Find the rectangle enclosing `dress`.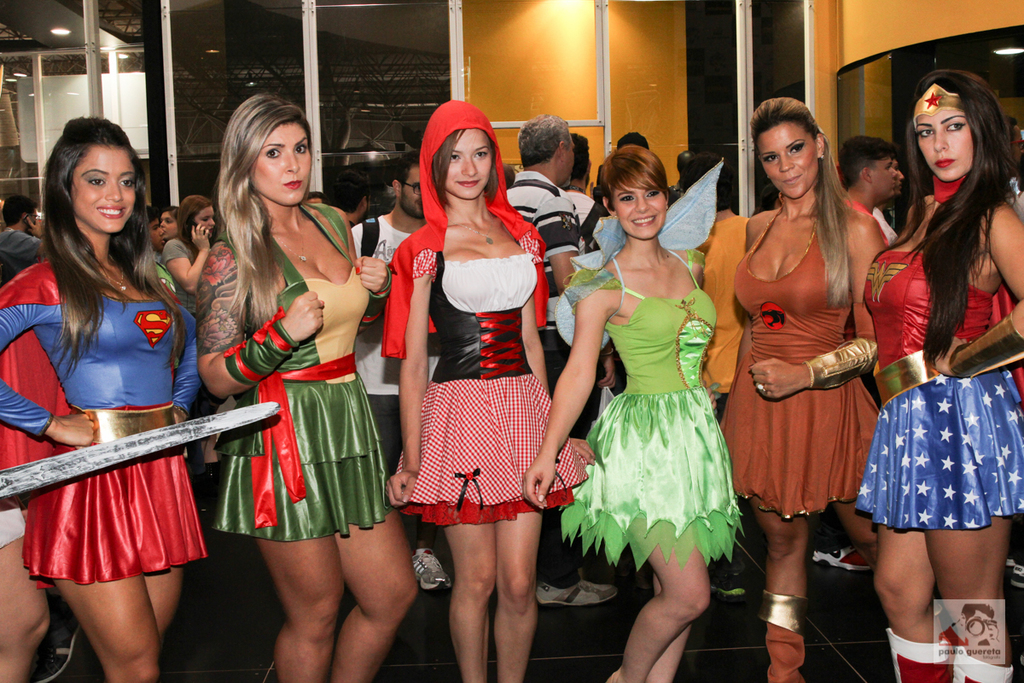
[x1=582, y1=195, x2=740, y2=584].
